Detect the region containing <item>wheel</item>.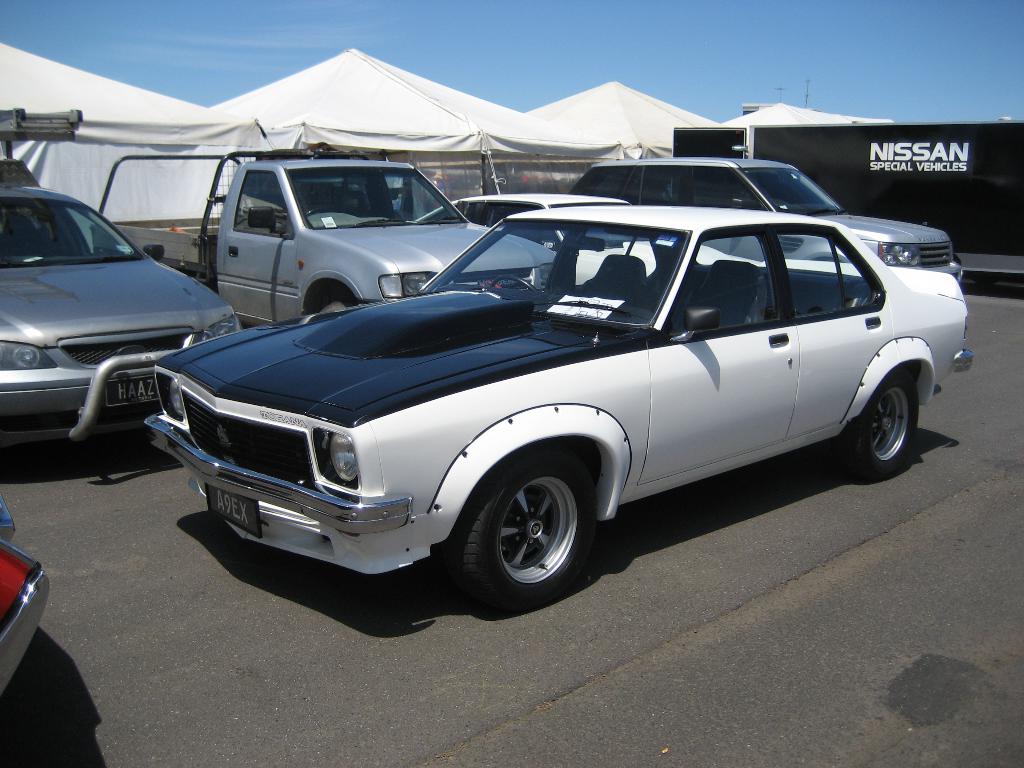
x1=488, y1=274, x2=537, y2=296.
